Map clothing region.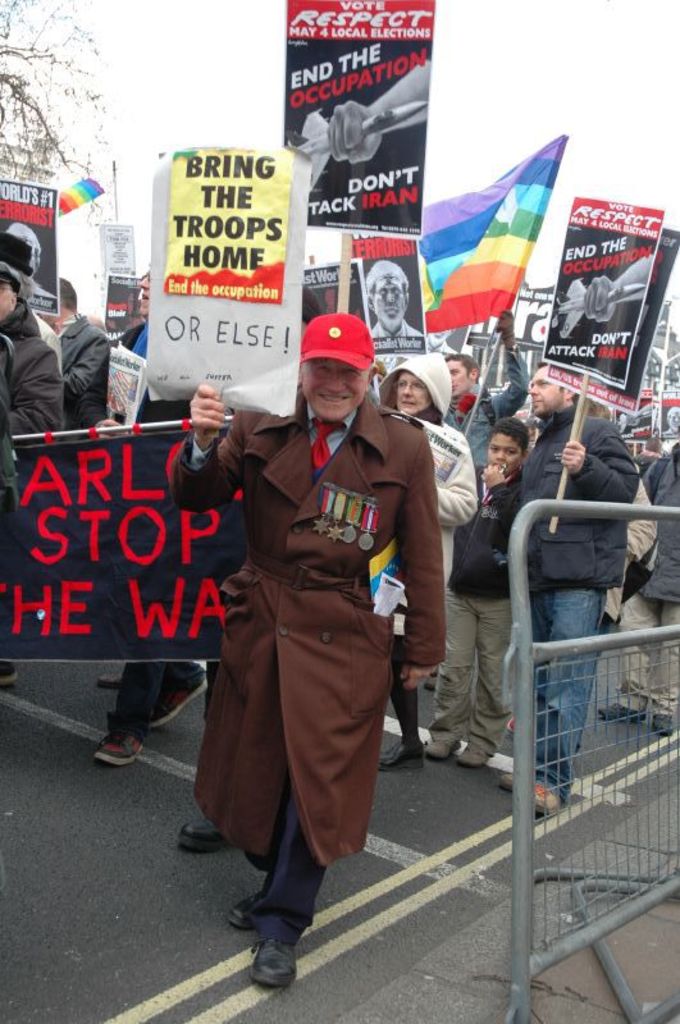
Mapped to 430, 463, 526, 744.
